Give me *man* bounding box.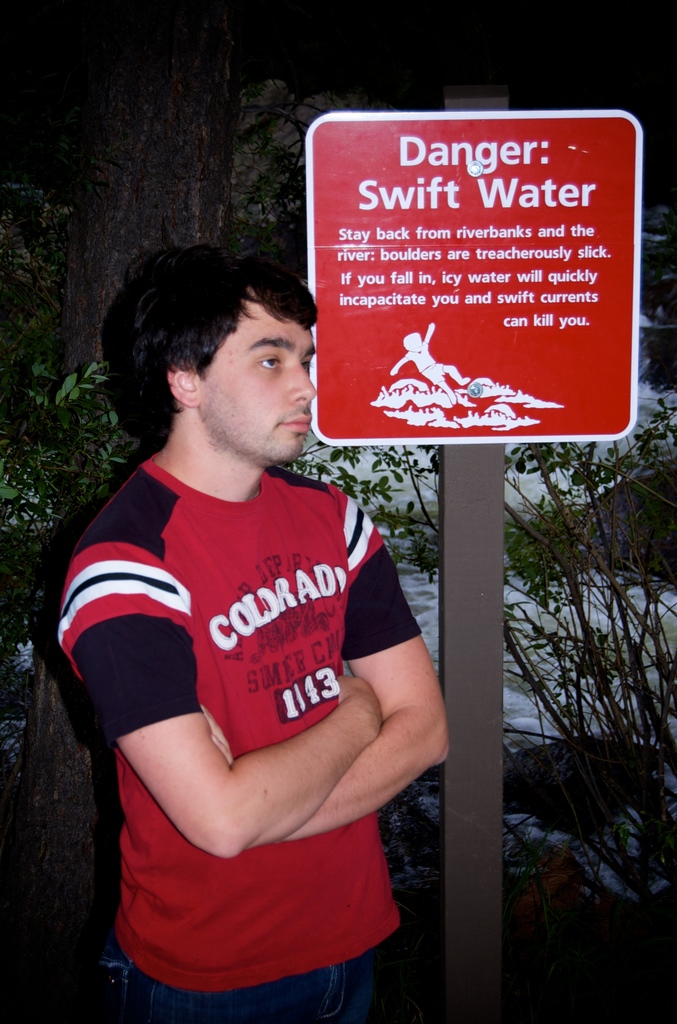
[53, 211, 467, 1005].
